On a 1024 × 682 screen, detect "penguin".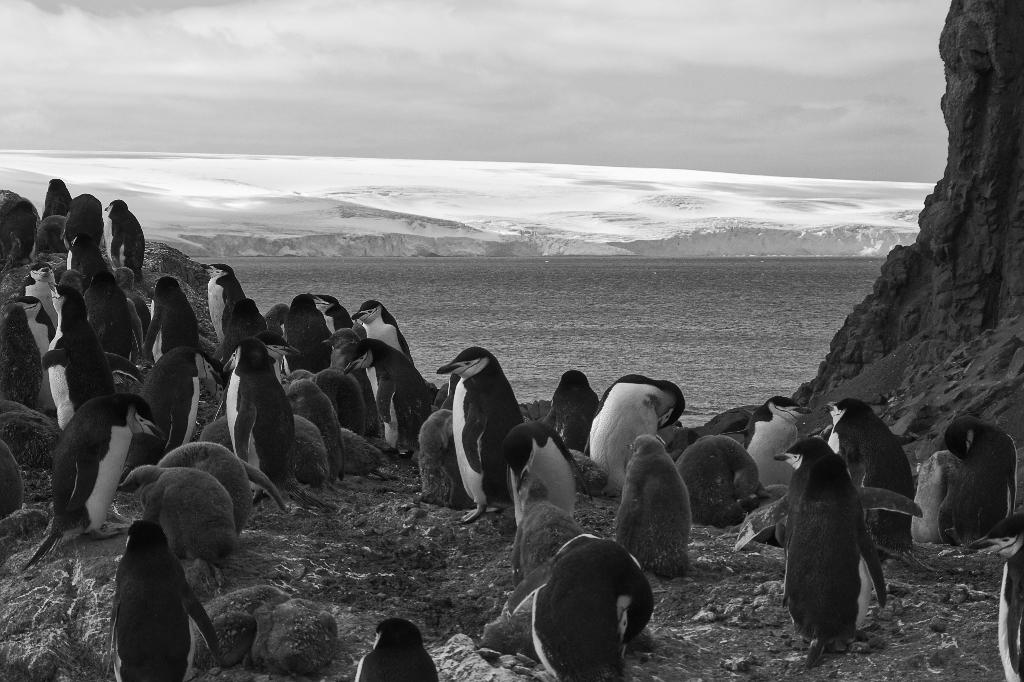
x1=349, y1=613, x2=440, y2=681.
